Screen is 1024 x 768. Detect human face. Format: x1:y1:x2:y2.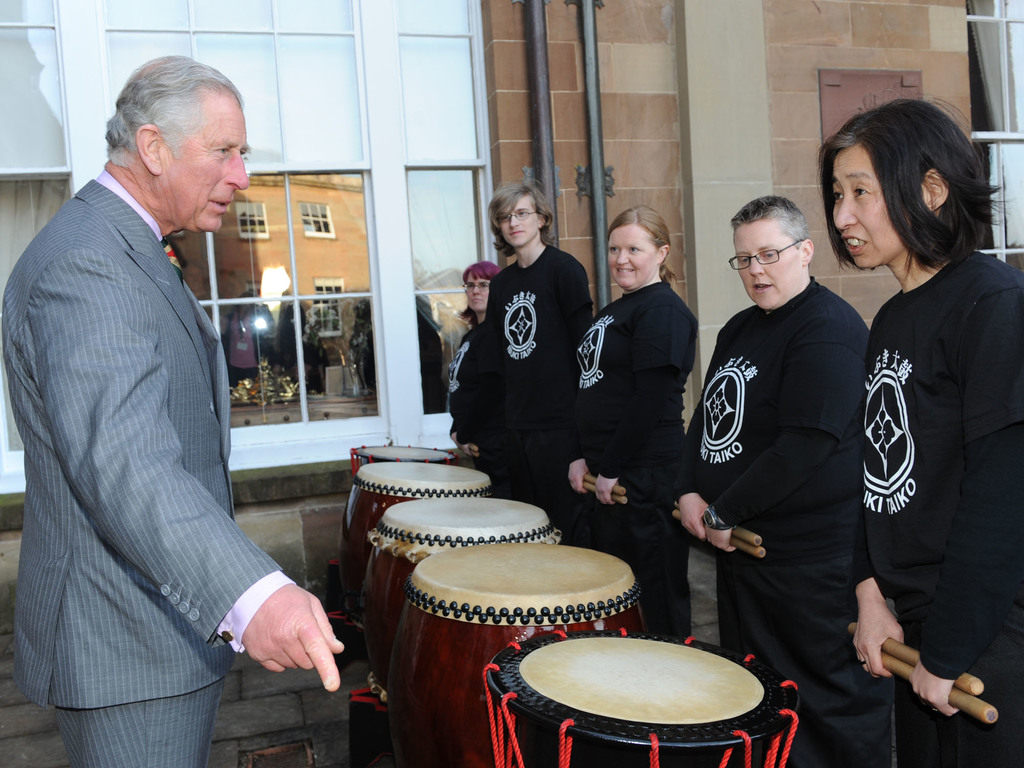
501:191:541:244.
